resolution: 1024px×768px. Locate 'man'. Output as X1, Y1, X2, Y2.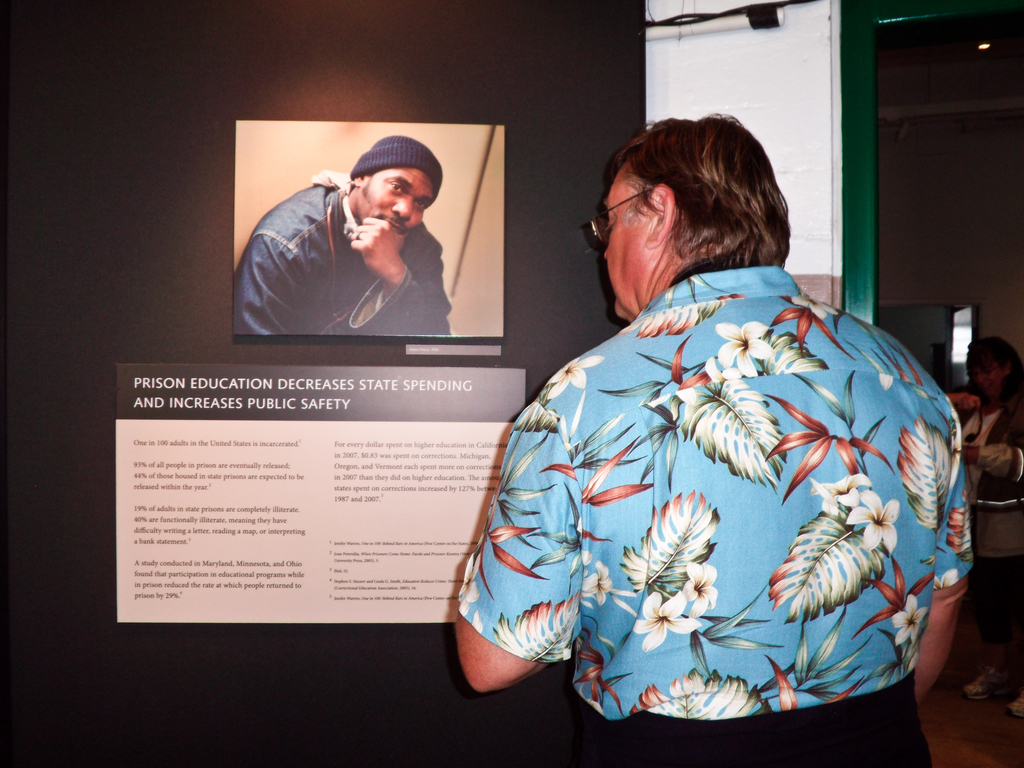
247, 137, 470, 342.
